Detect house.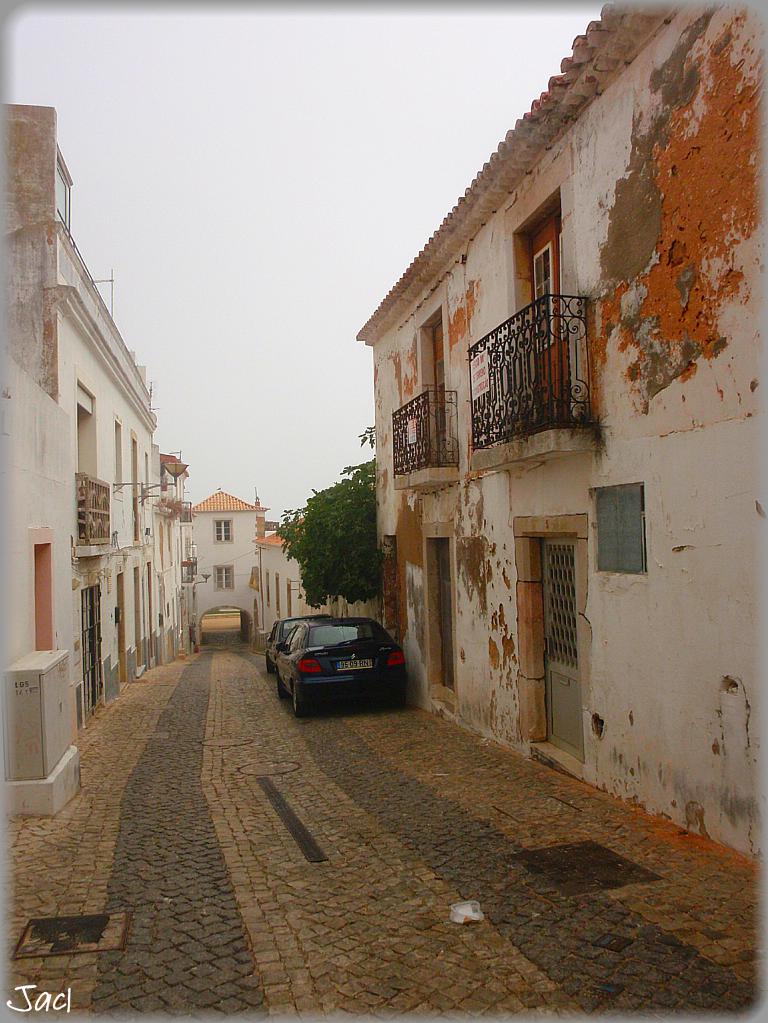
Detected at 0,127,75,805.
